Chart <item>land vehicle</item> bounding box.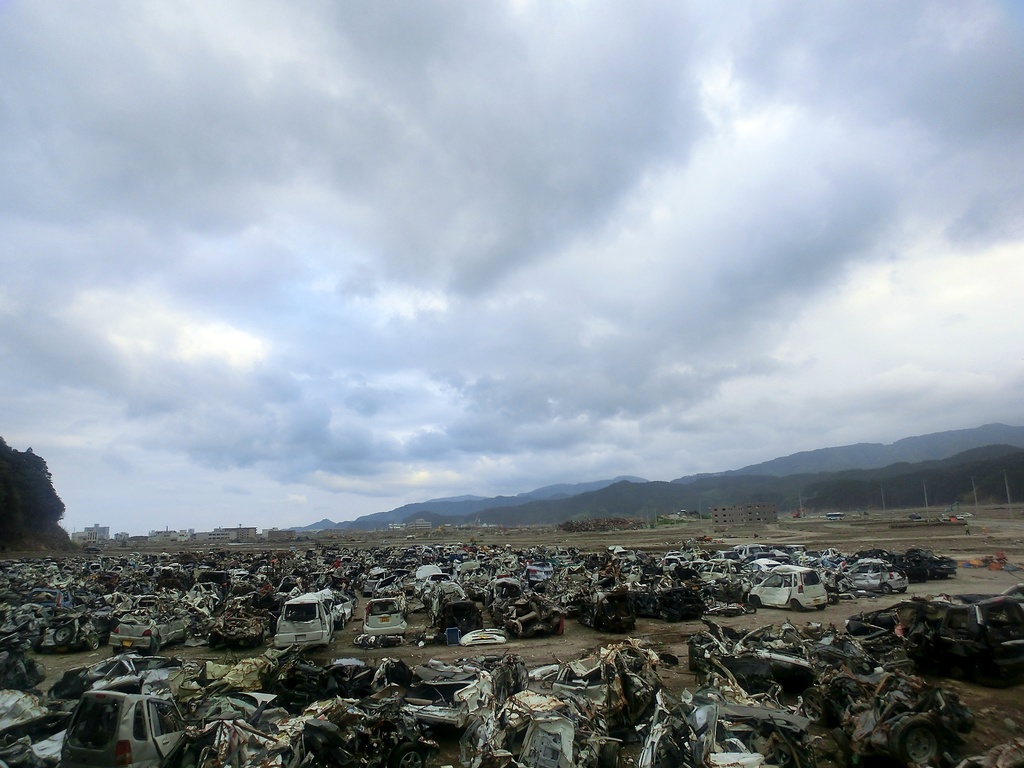
Charted: select_region(826, 516, 837, 516).
